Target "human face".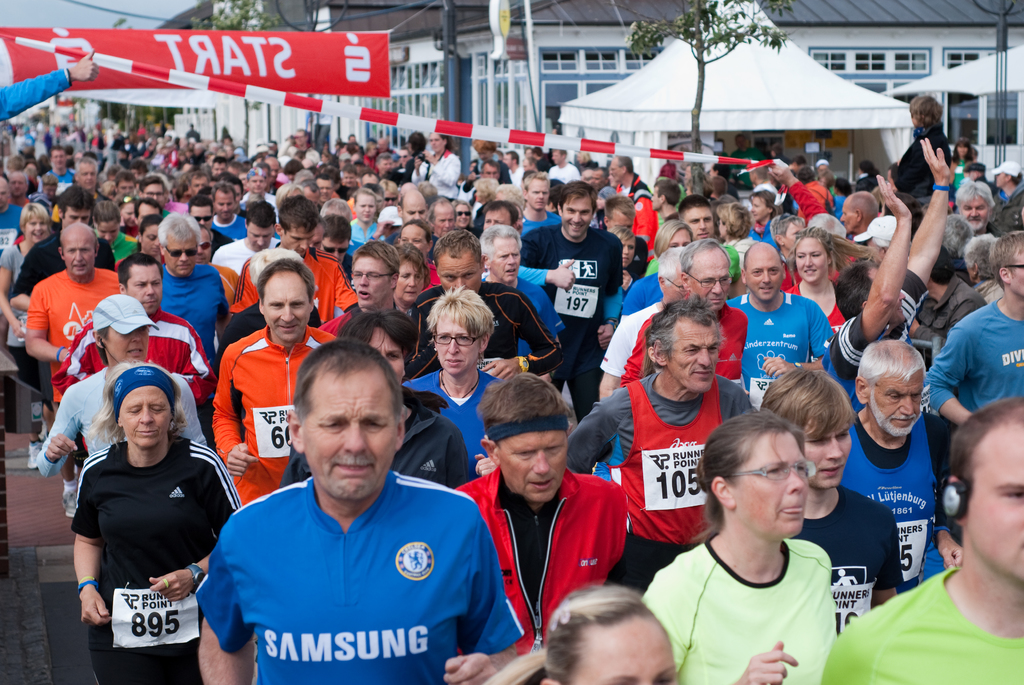
Target region: detection(363, 175, 379, 184).
